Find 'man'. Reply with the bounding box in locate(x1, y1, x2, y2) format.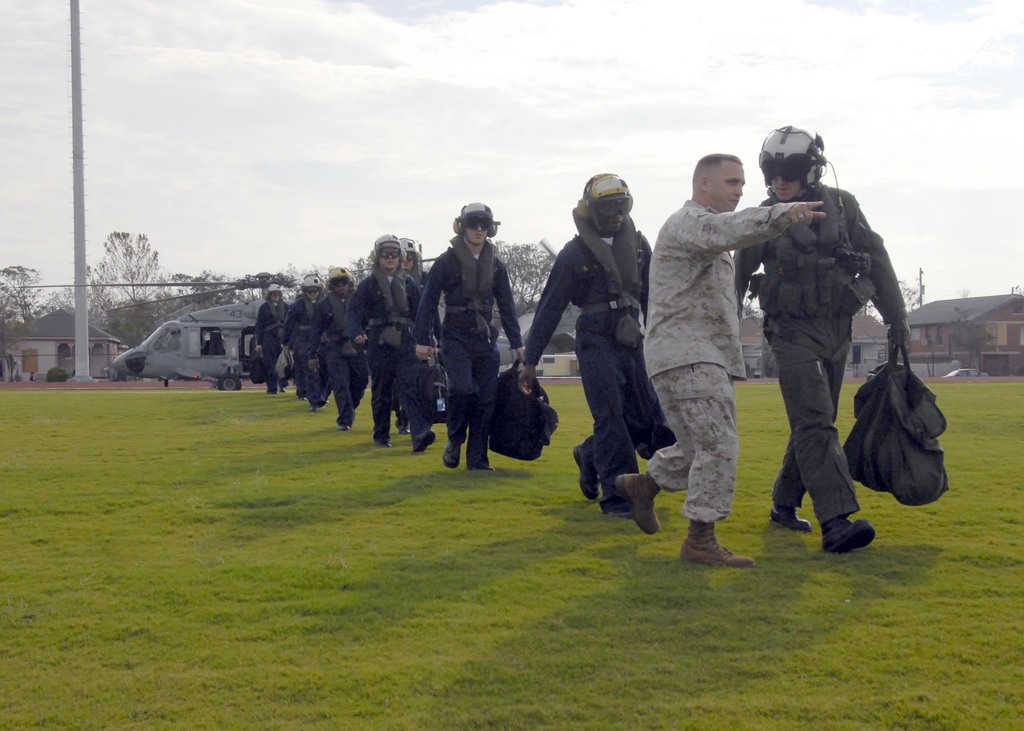
locate(611, 152, 826, 570).
